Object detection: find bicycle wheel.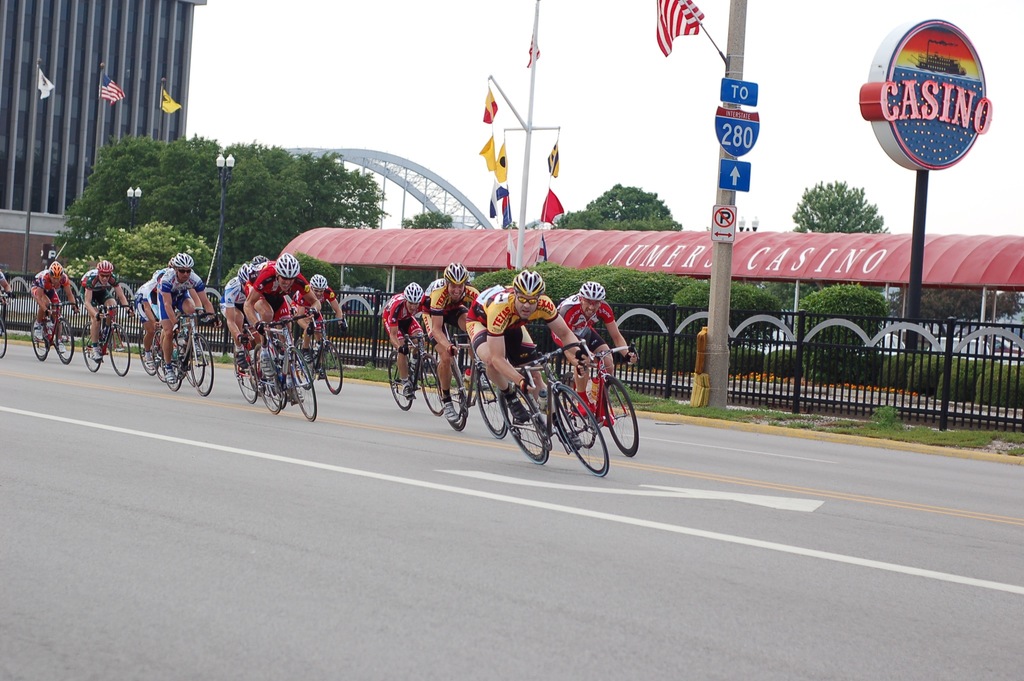
[283, 347, 315, 422].
